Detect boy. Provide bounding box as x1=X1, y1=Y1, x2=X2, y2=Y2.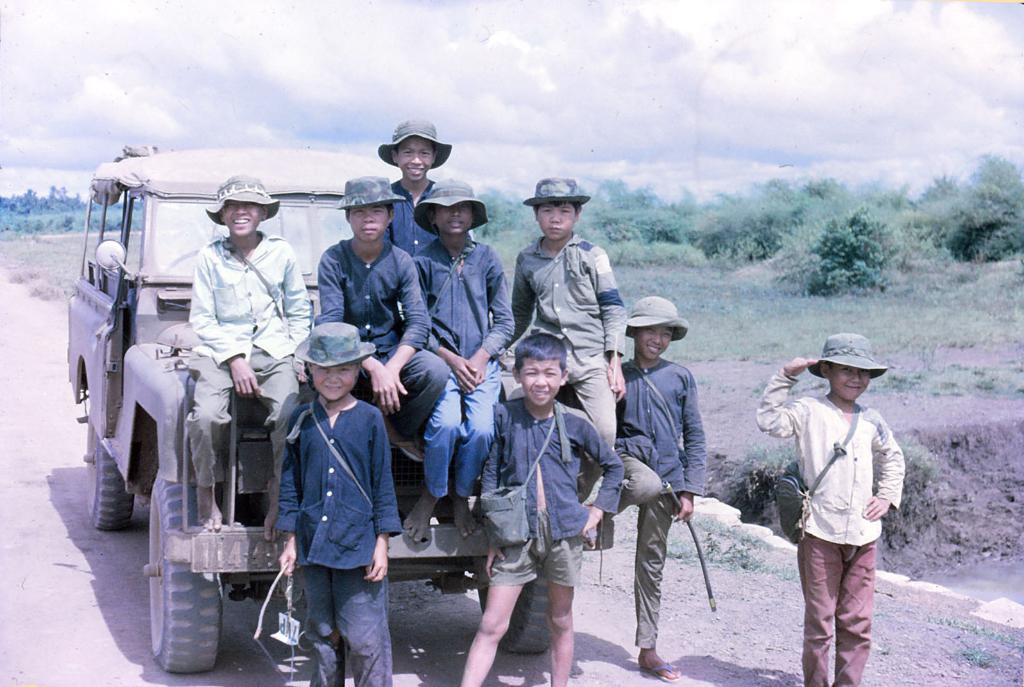
x1=612, y1=295, x2=703, y2=686.
